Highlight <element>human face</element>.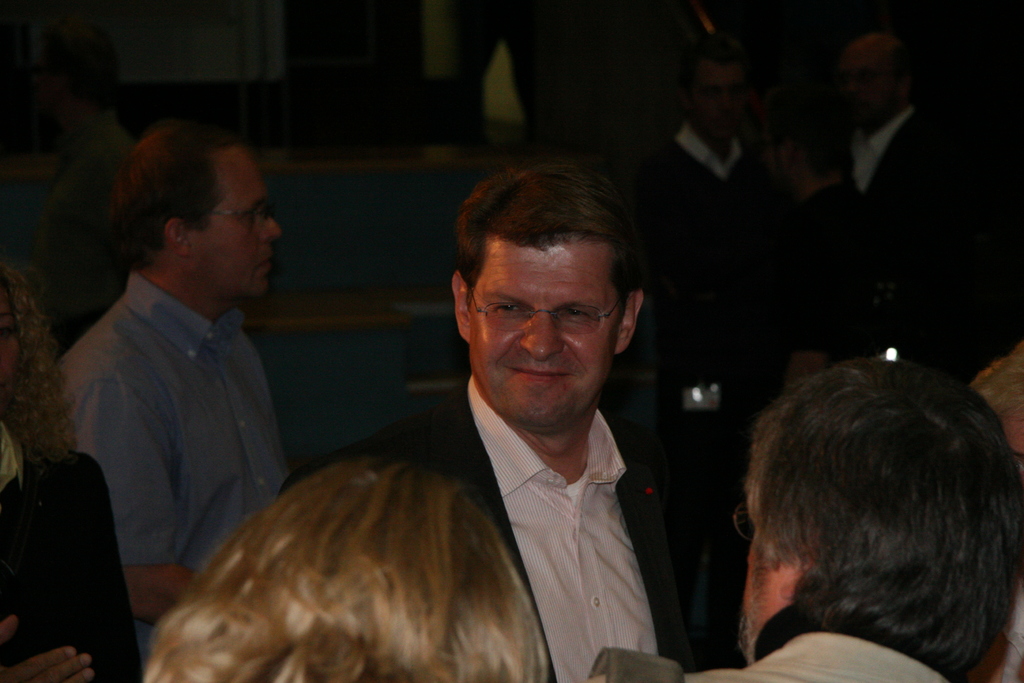
Highlighted region: left=692, top=63, right=756, bottom=142.
